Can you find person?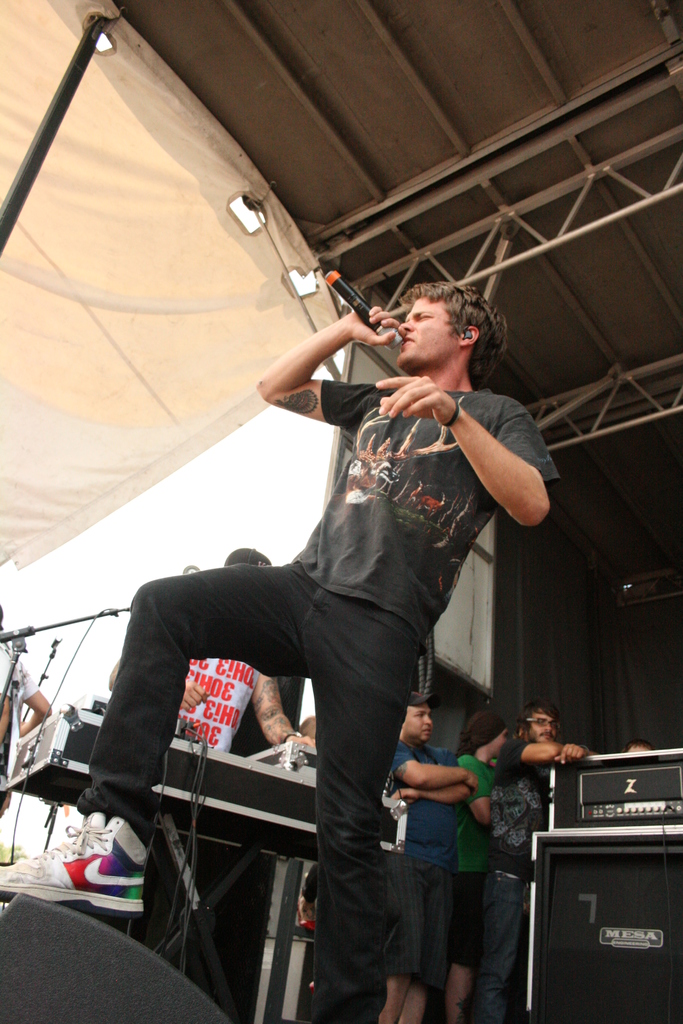
Yes, bounding box: Rect(0, 602, 52, 821).
